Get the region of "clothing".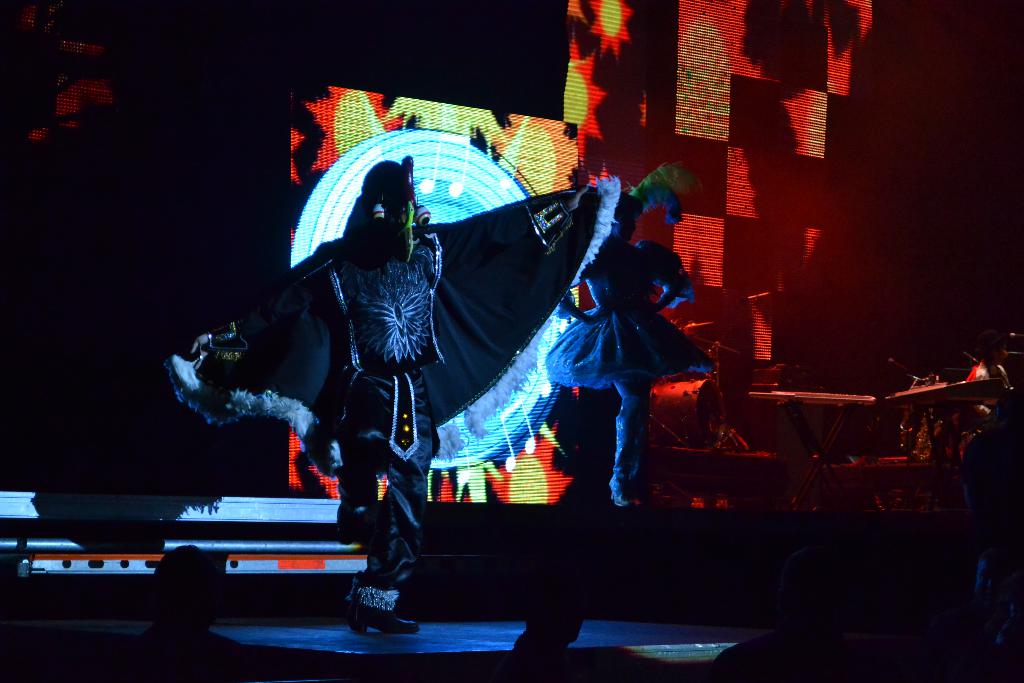
(541, 229, 715, 378).
